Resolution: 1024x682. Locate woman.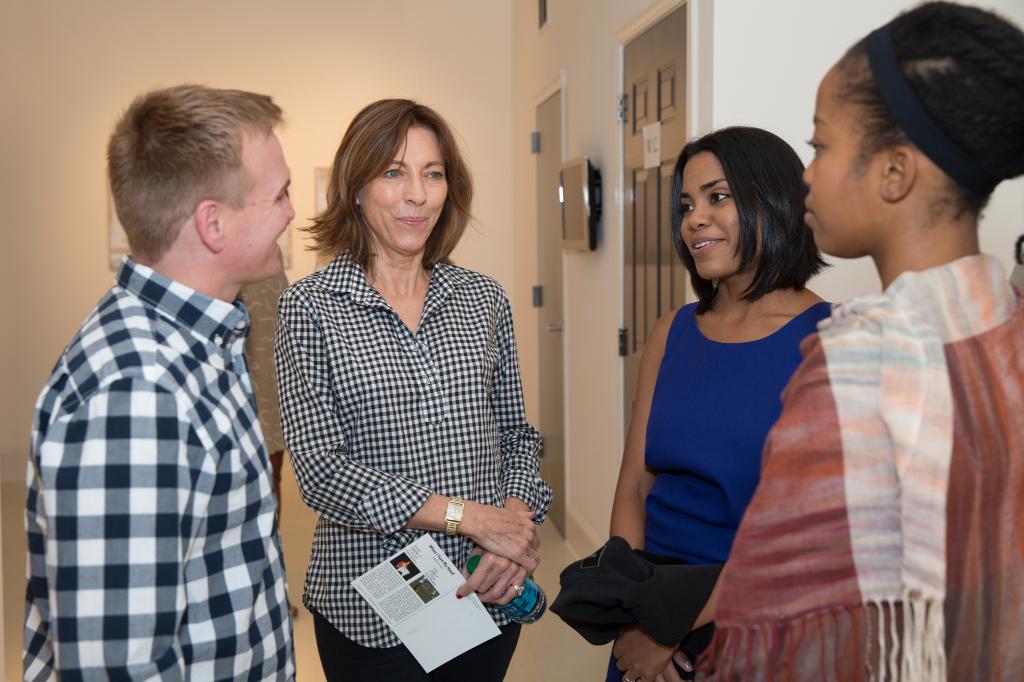
region(660, 0, 1023, 681).
